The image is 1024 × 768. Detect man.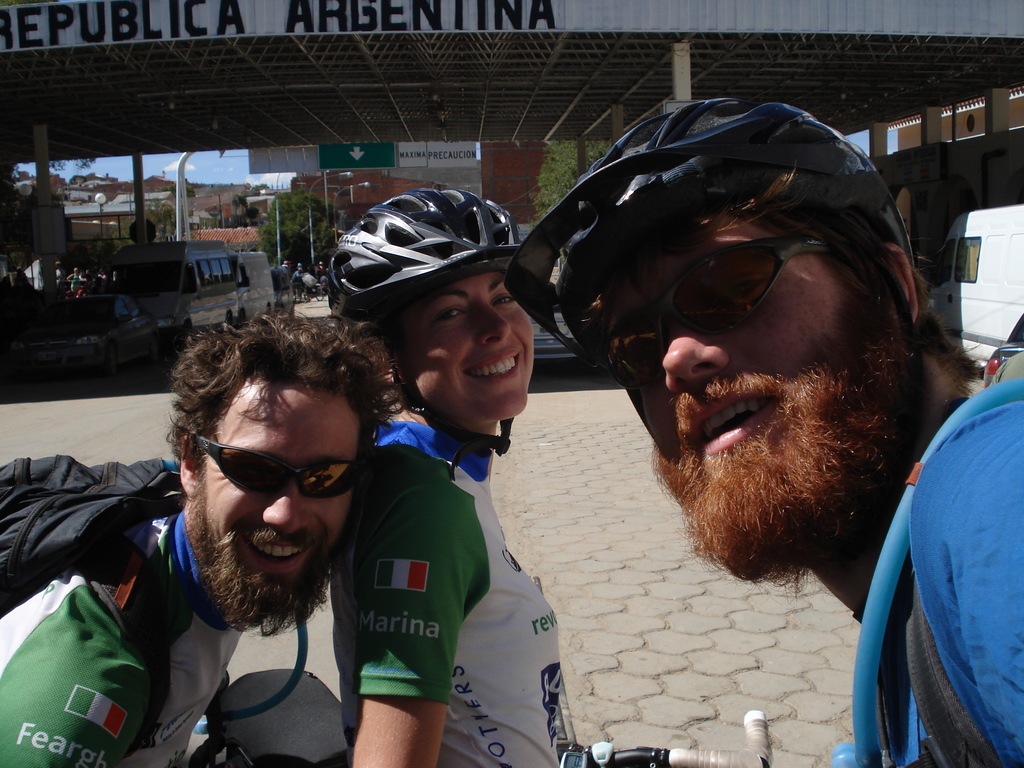
Detection: locate(316, 259, 326, 288).
